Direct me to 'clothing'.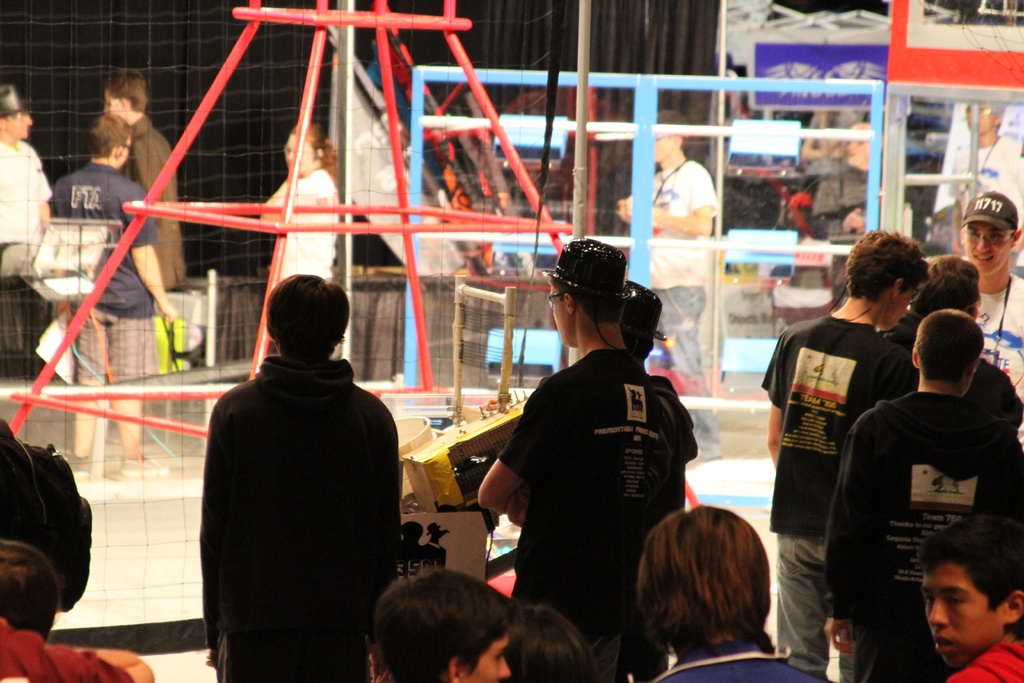
Direction: 762,304,932,682.
